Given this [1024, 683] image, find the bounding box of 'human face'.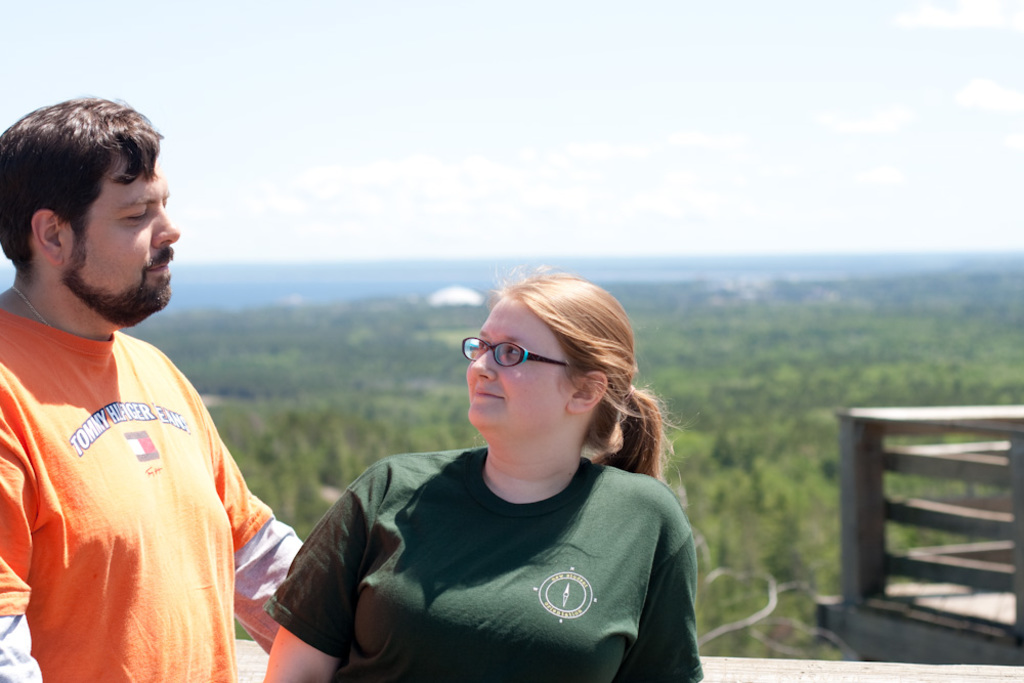
(68, 158, 178, 309).
